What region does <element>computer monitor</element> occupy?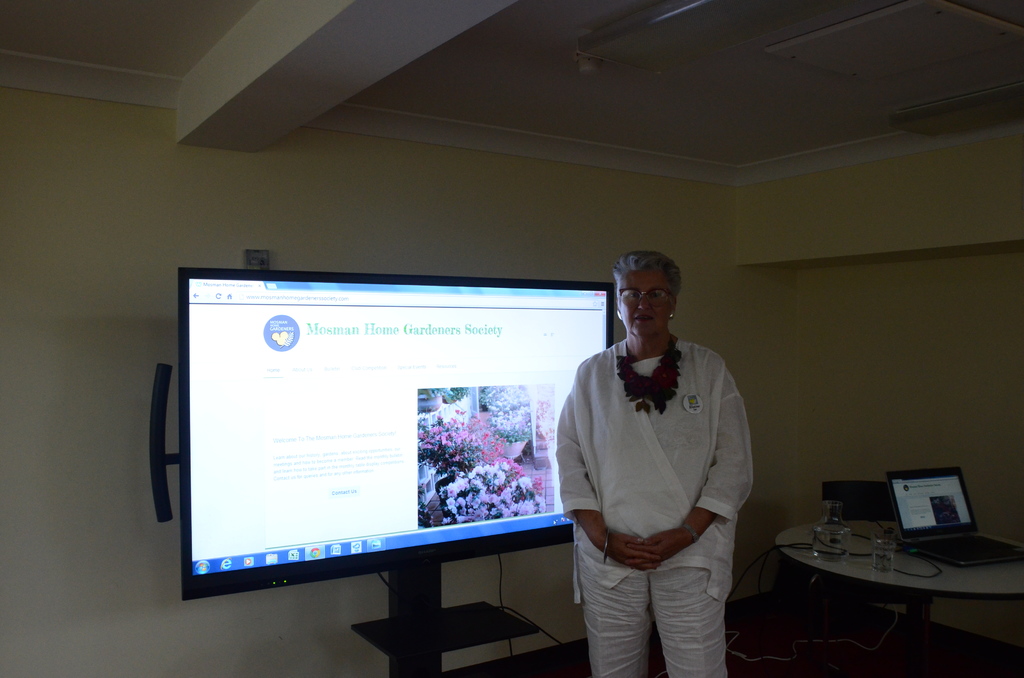
l=176, t=270, r=617, b=662.
